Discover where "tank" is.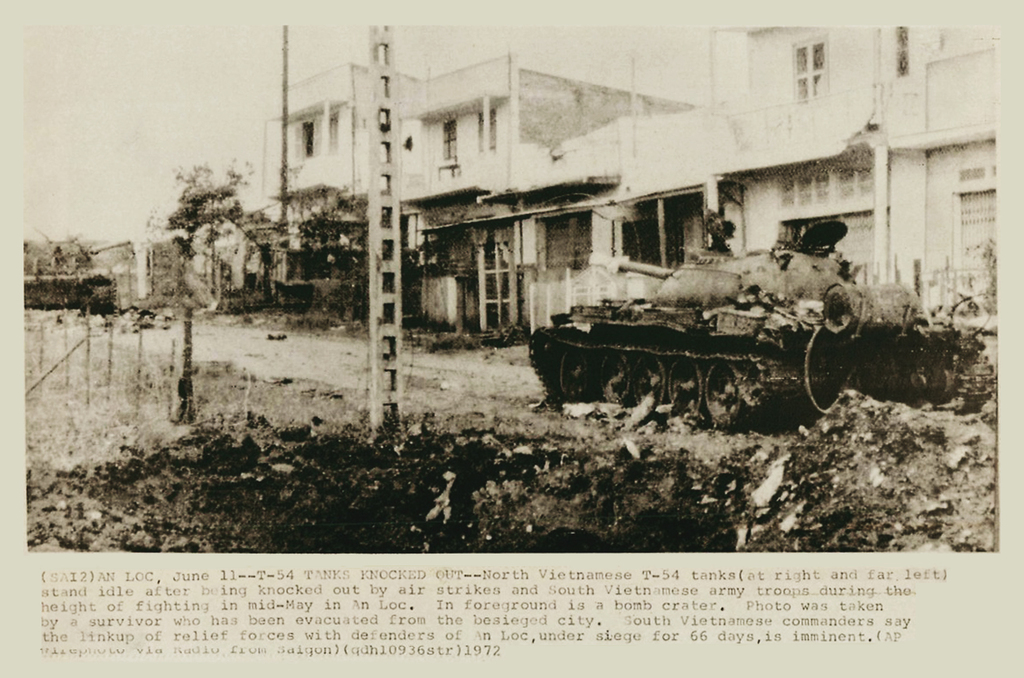
Discovered at <region>524, 210, 1000, 432</region>.
